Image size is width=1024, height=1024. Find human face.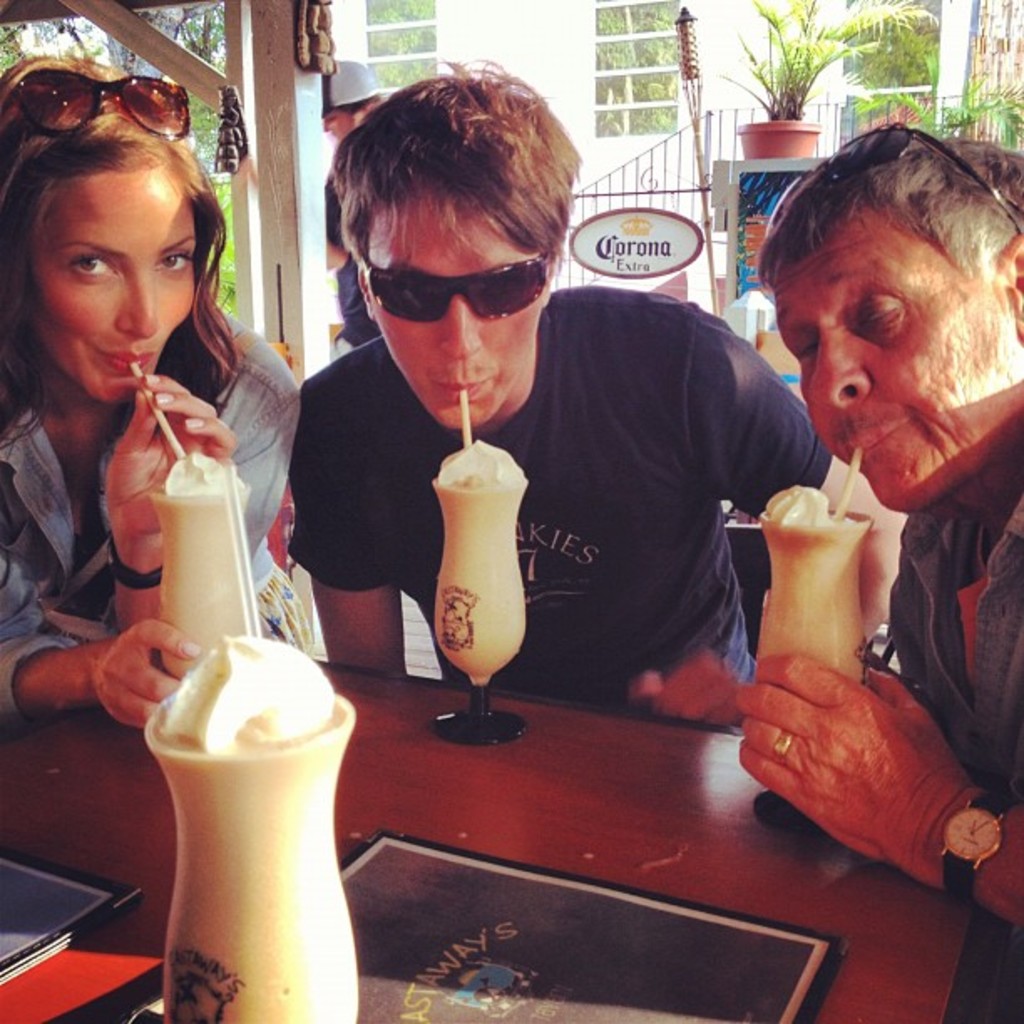
(320, 107, 355, 141).
